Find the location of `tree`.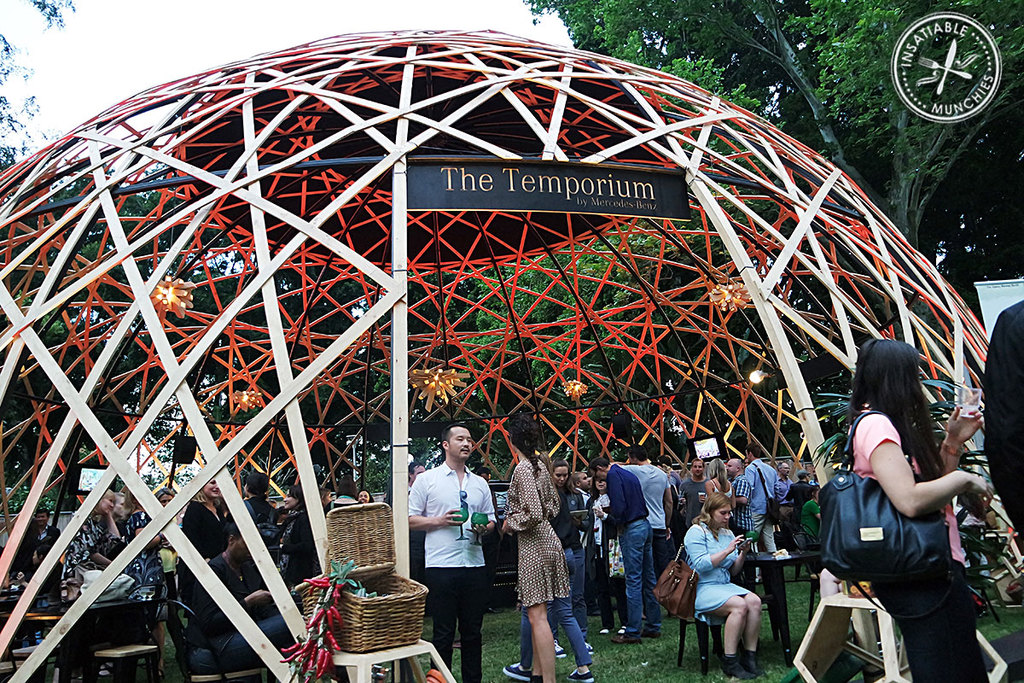
Location: [x1=355, y1=0, x2=1023, y2=504].
